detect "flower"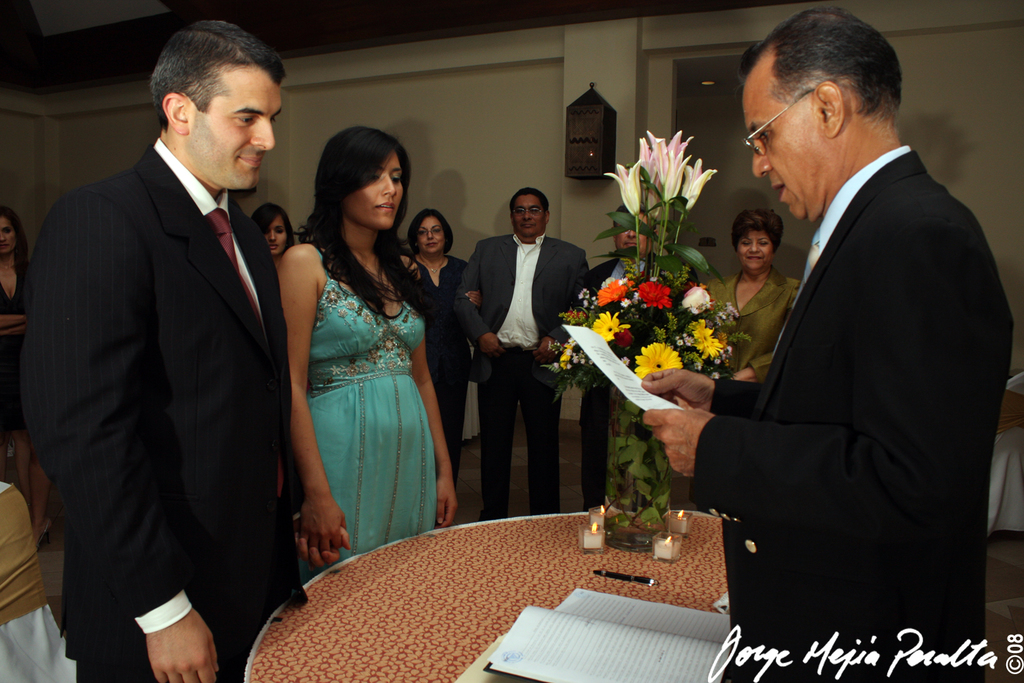
Rect(587, 307, 627, 338)
